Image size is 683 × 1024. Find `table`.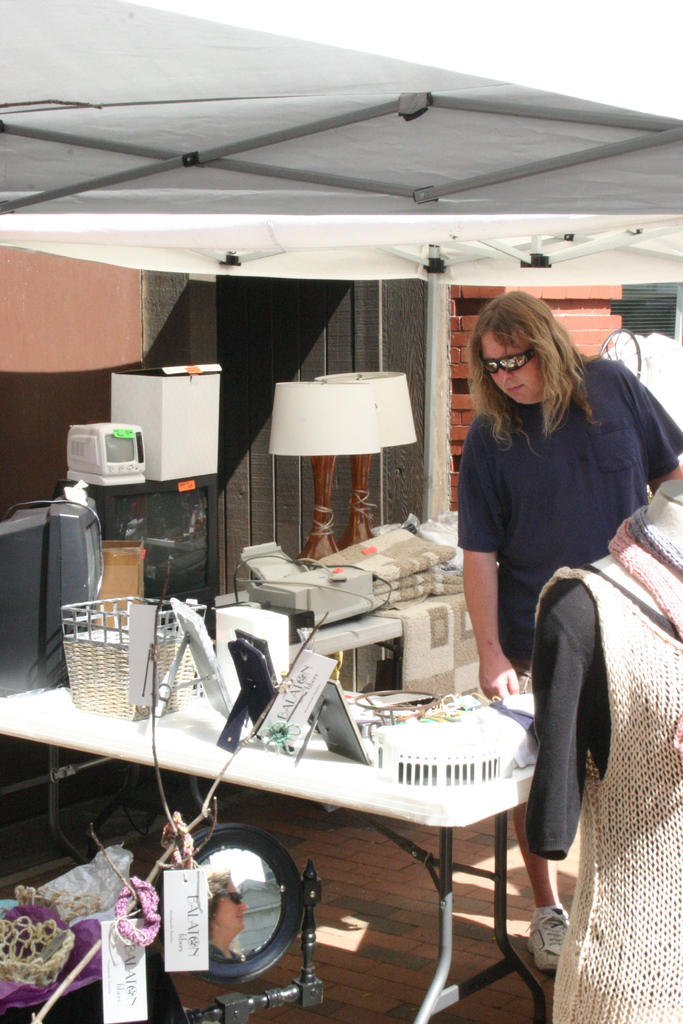
bbox=[0, 679, 560, 1017].
